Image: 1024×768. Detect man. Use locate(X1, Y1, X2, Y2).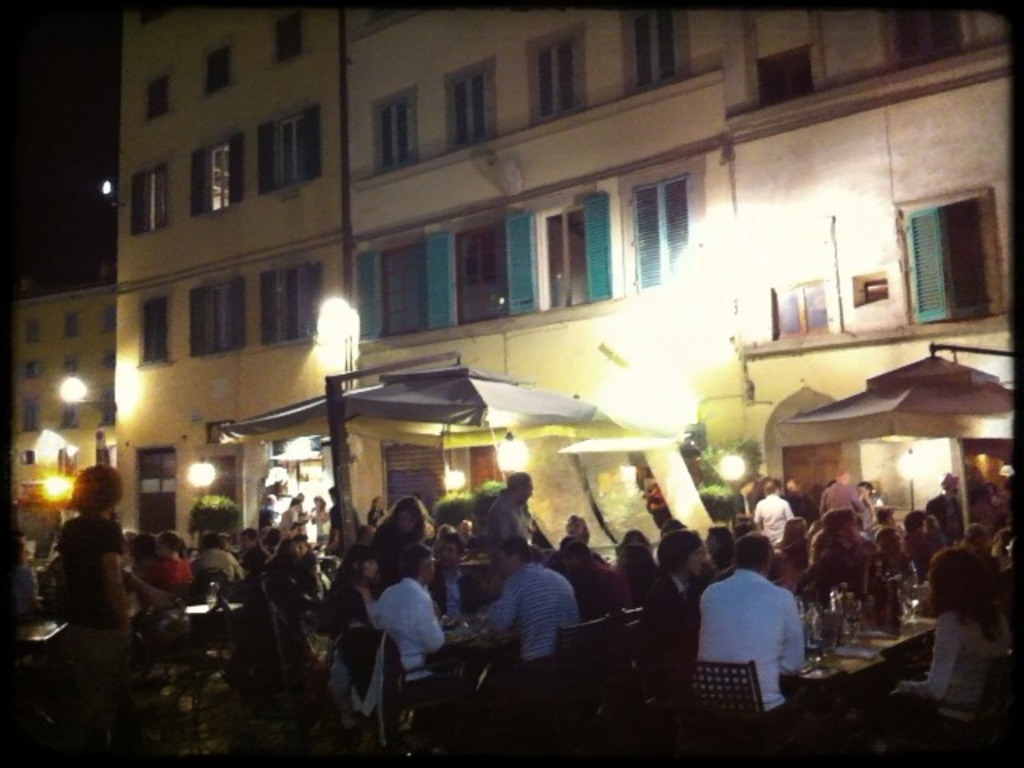
locate(51, 464, 138, 766).
